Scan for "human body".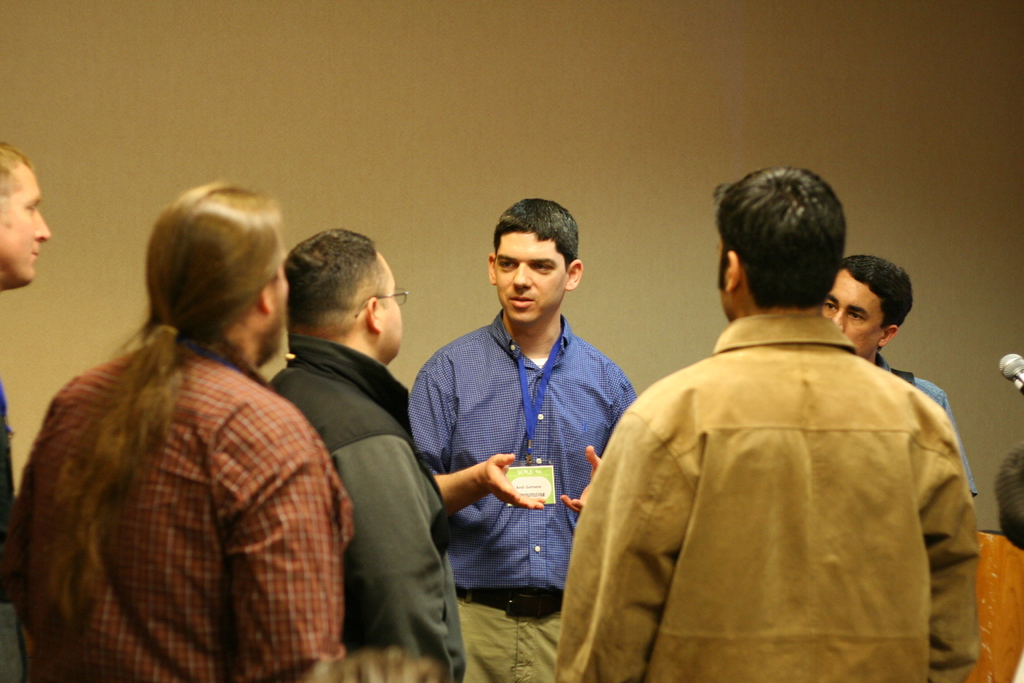
Scan result: pyautogui.locateOnScreen(817, 249, 971, 508).
